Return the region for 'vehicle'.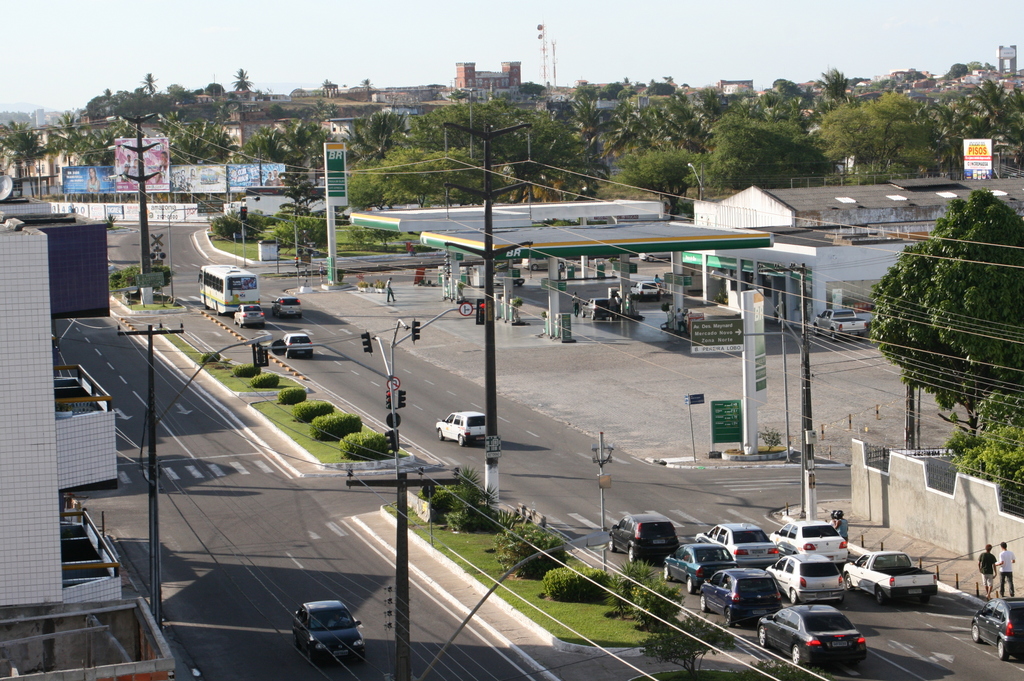
580 296 608 321.
